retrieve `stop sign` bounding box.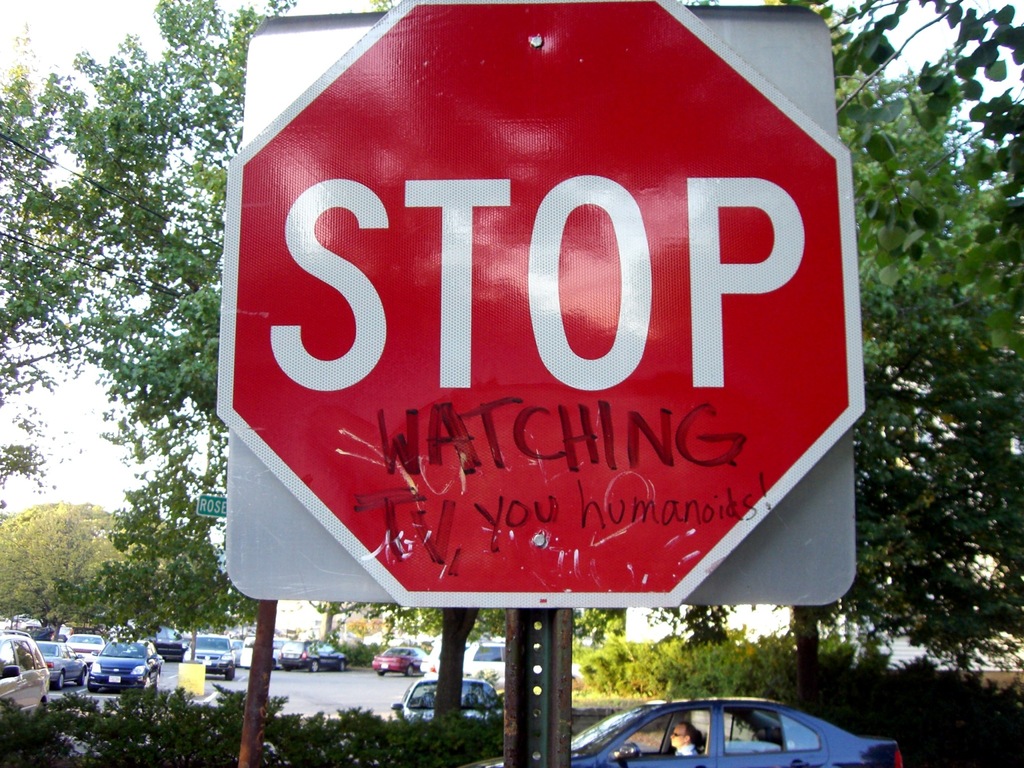
Bounding box: BBox(214, 0, 868, 611).
